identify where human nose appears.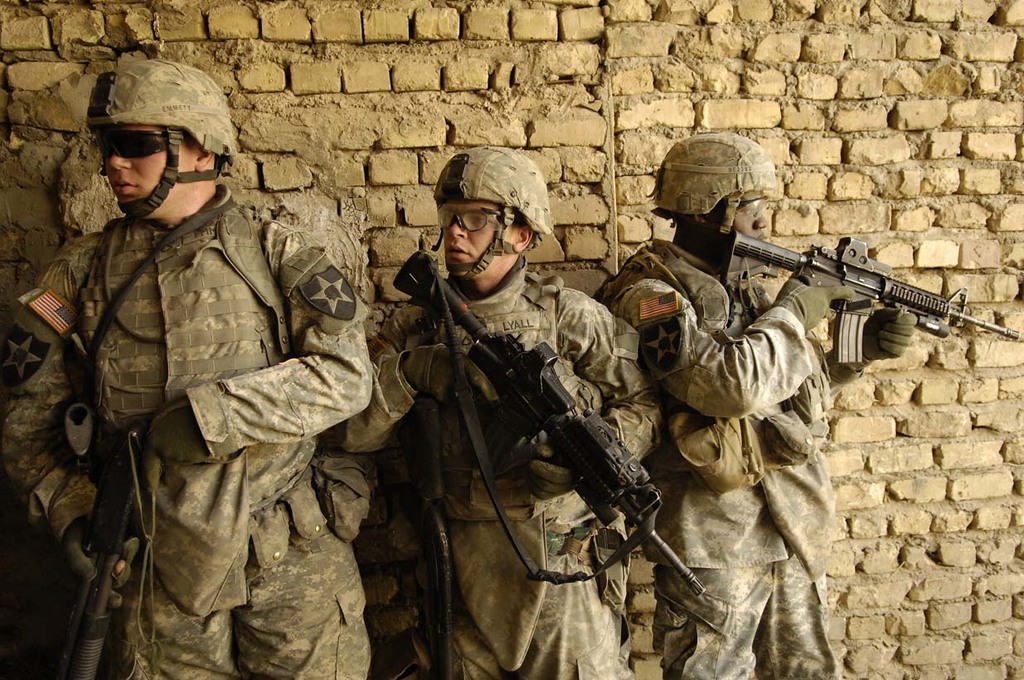
Appears at {"left": 111, "top": 154, "right": 135, "bottom": 170}.
